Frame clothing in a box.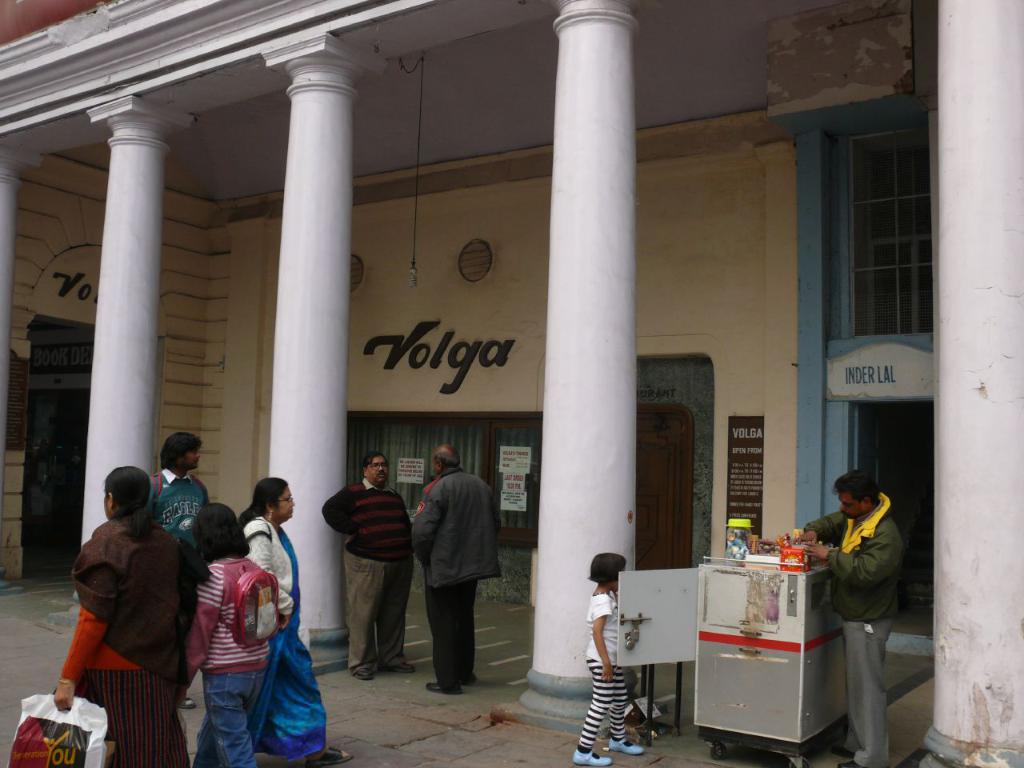
l=318, t=476, r=414, b=666.
